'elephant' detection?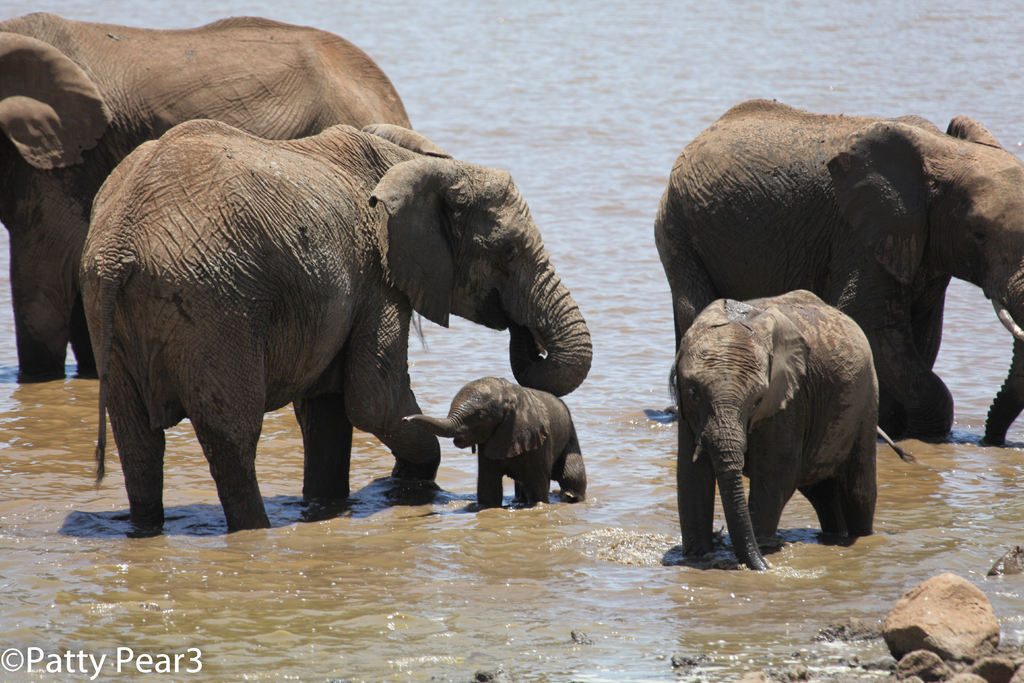
bbox=[400, 377, 596, 512]
